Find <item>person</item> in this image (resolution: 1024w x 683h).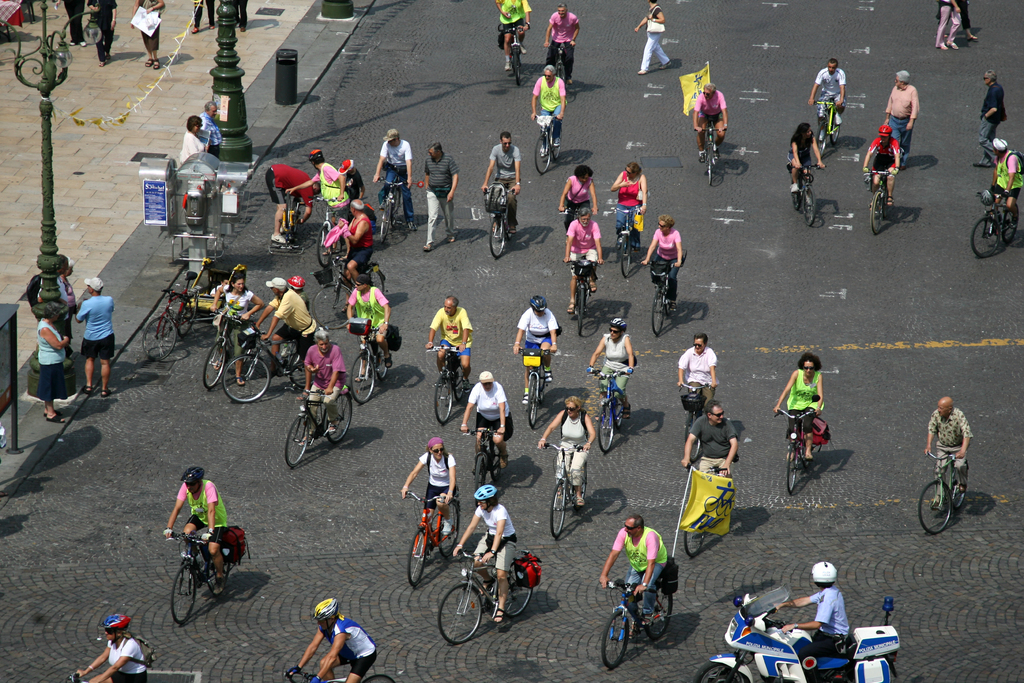
298/325/348/425.
